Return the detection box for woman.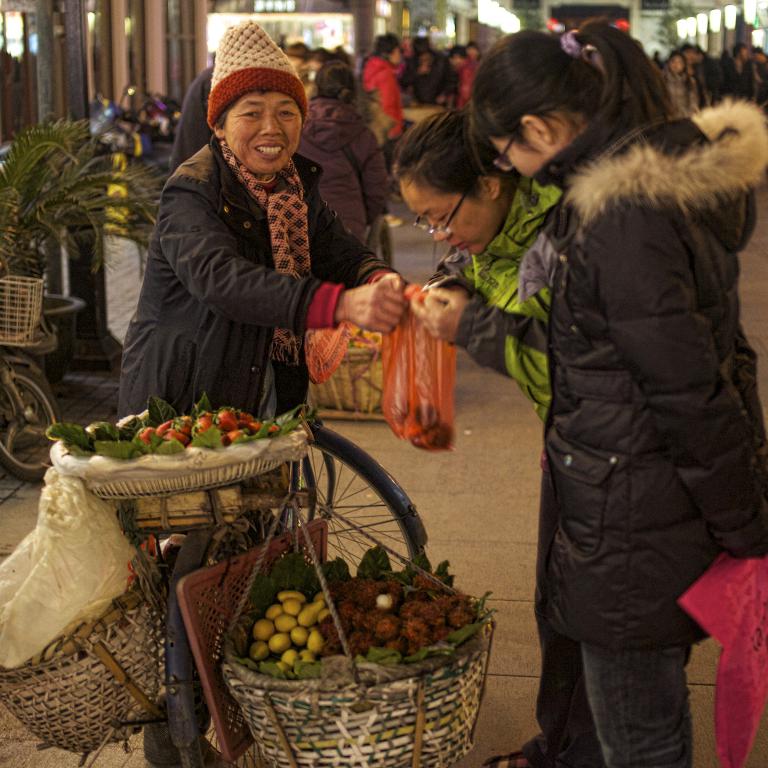
398:105:568:421.
